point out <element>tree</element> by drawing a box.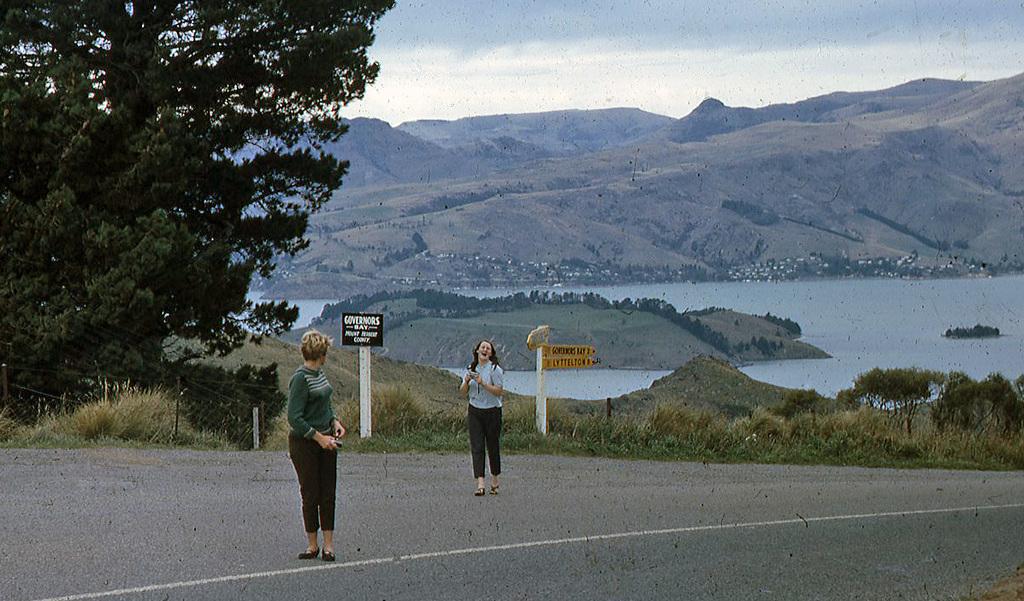
locate(929, 372, 974, 443).
